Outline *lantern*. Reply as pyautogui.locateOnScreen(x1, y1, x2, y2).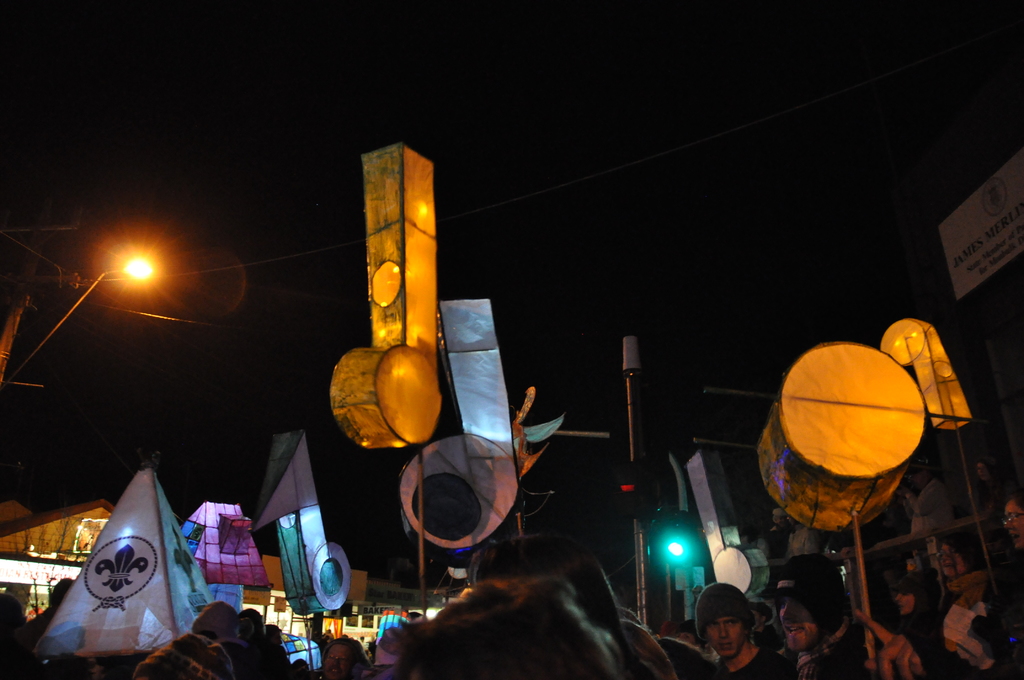
pyautogui.locateOnScreen(252, 426, 355, 618).
